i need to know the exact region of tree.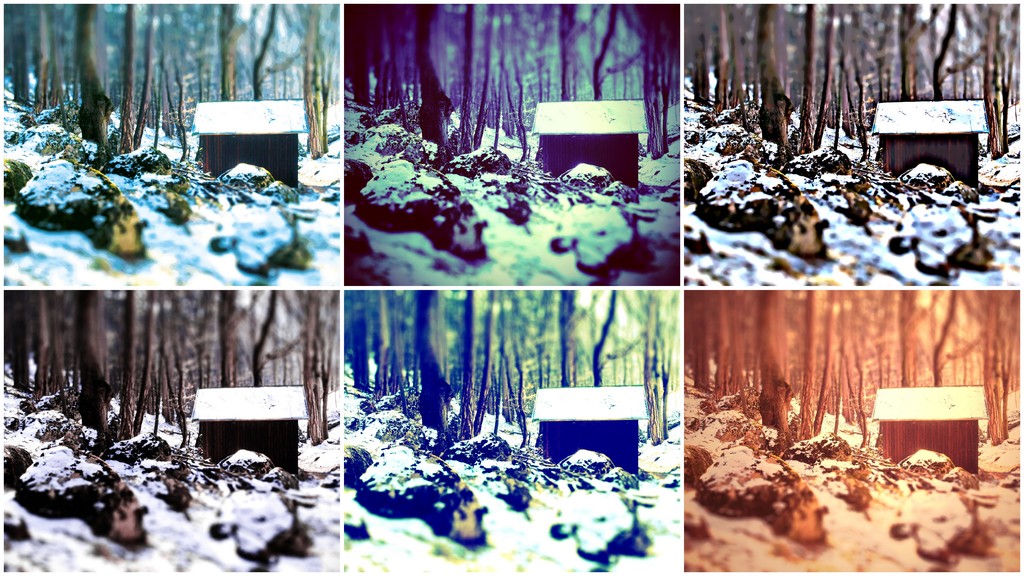
Region: rect(792, 3, 886, 169).
